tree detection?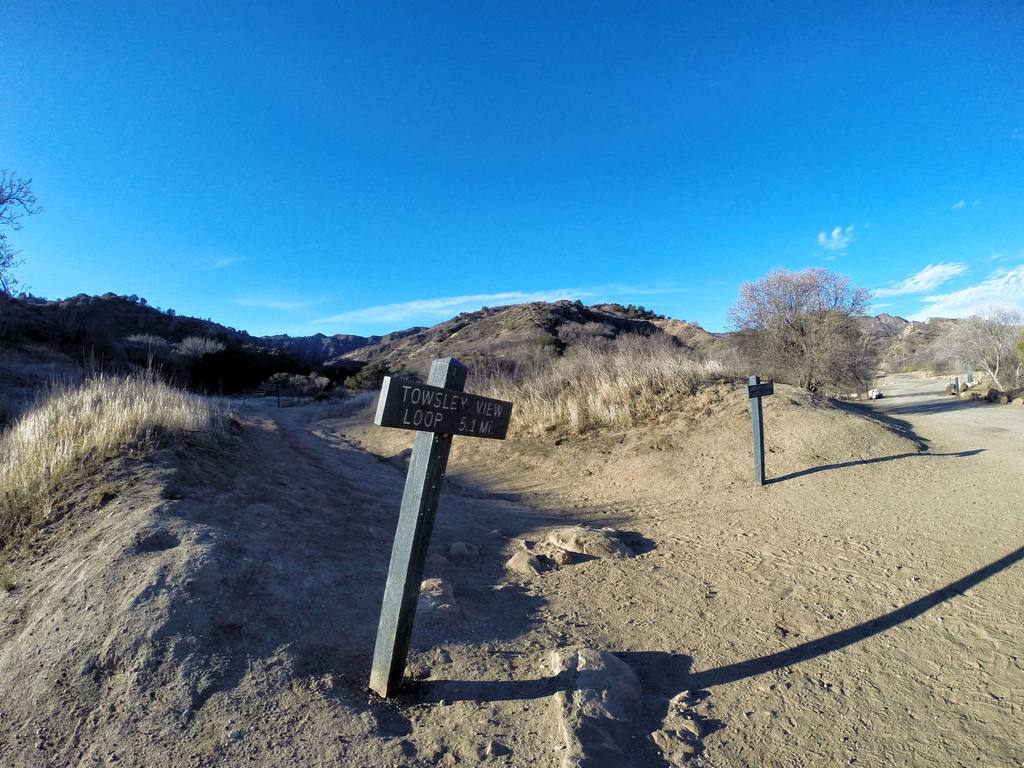
bbox=[0, 166, 51, 299]
